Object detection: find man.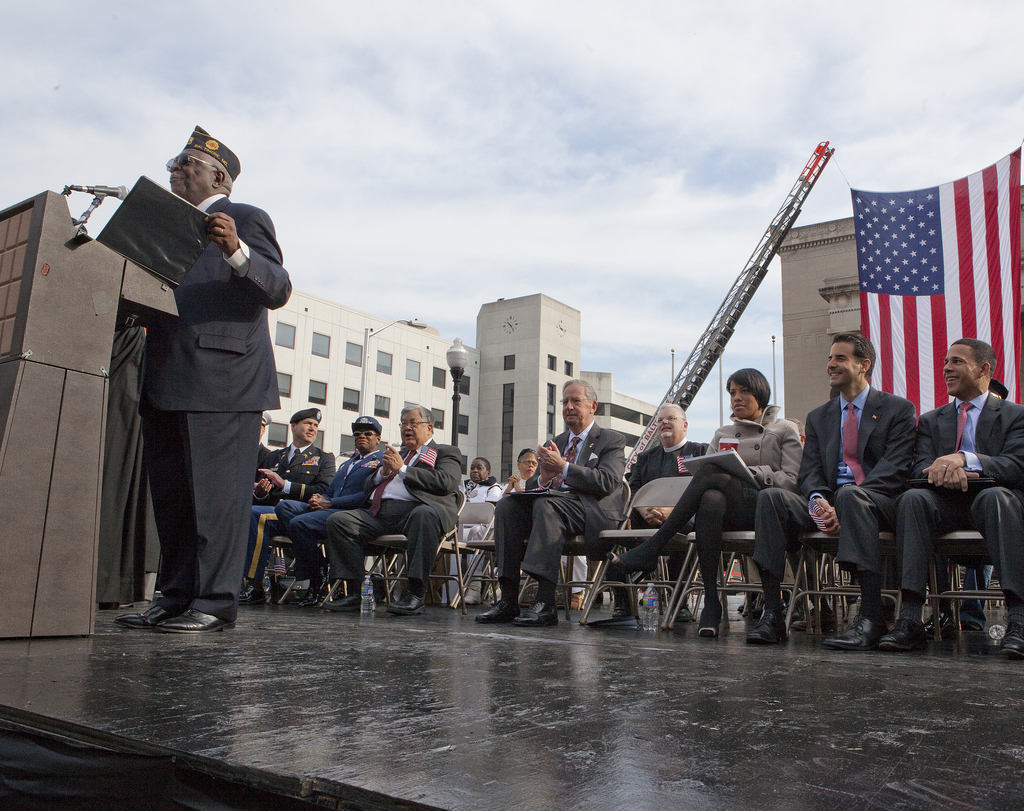
<box>317,403,463,618</box>.
